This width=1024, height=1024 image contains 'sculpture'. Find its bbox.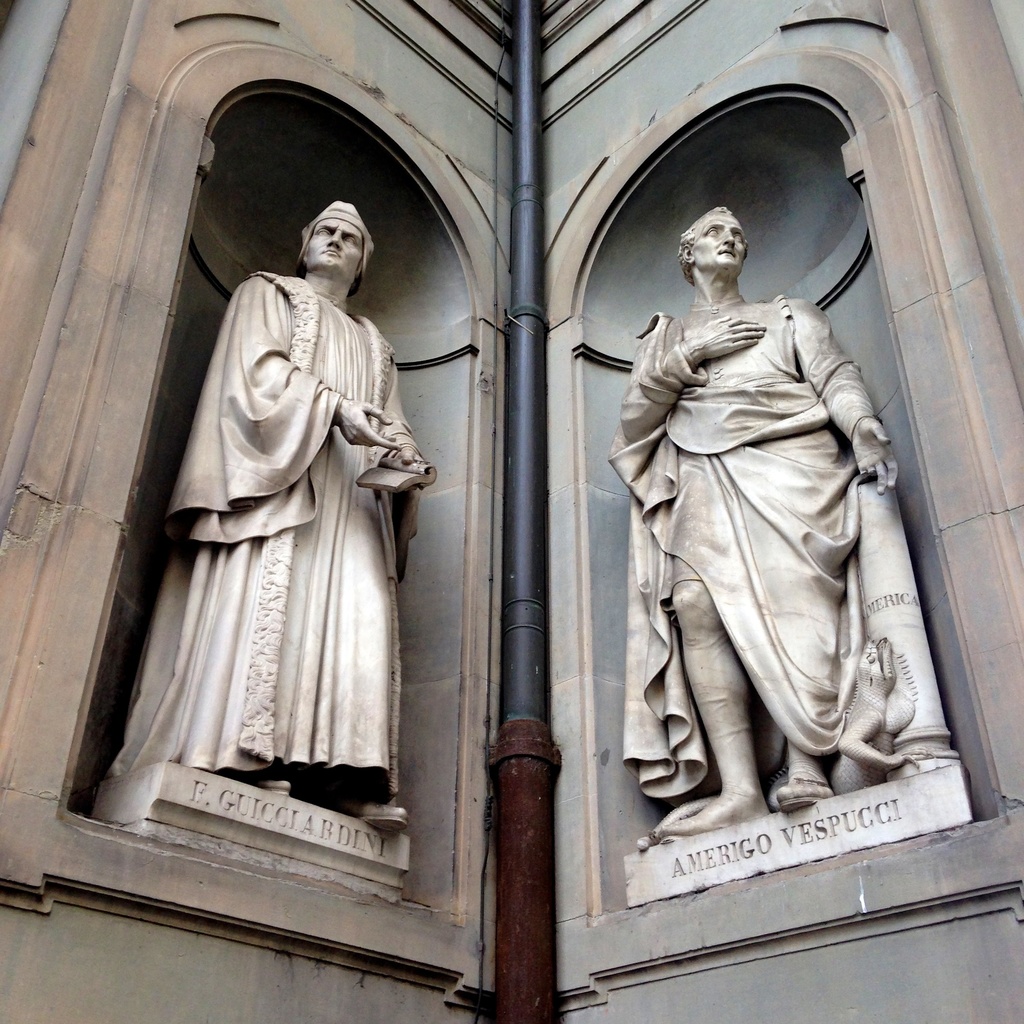
(625, 164, 929, 881).
